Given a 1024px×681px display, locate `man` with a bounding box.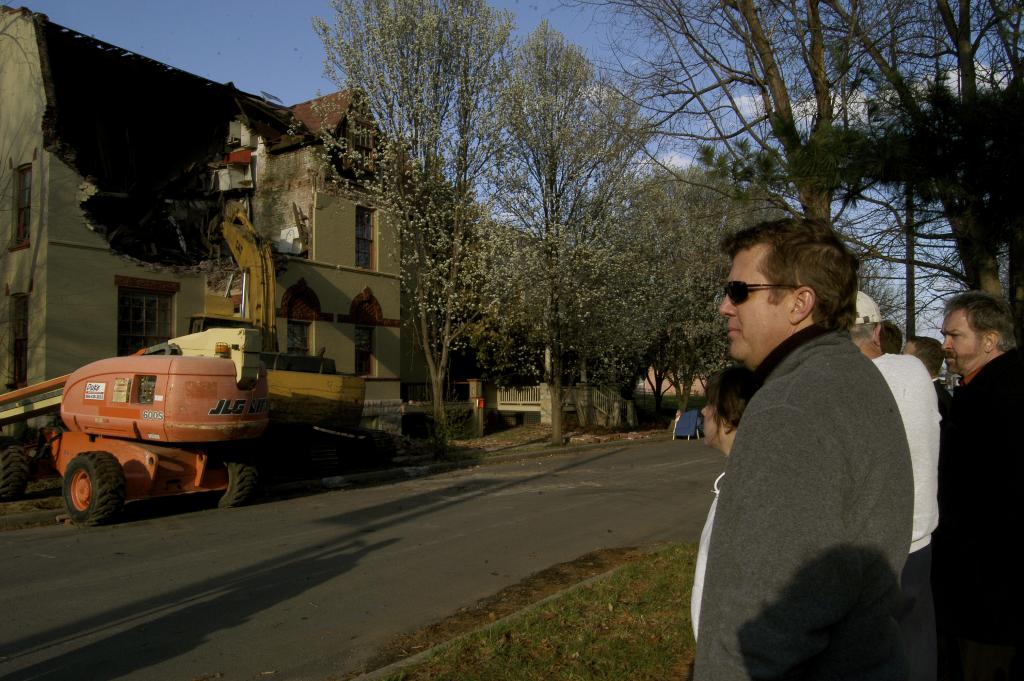
Located: [901,334,955,478].
